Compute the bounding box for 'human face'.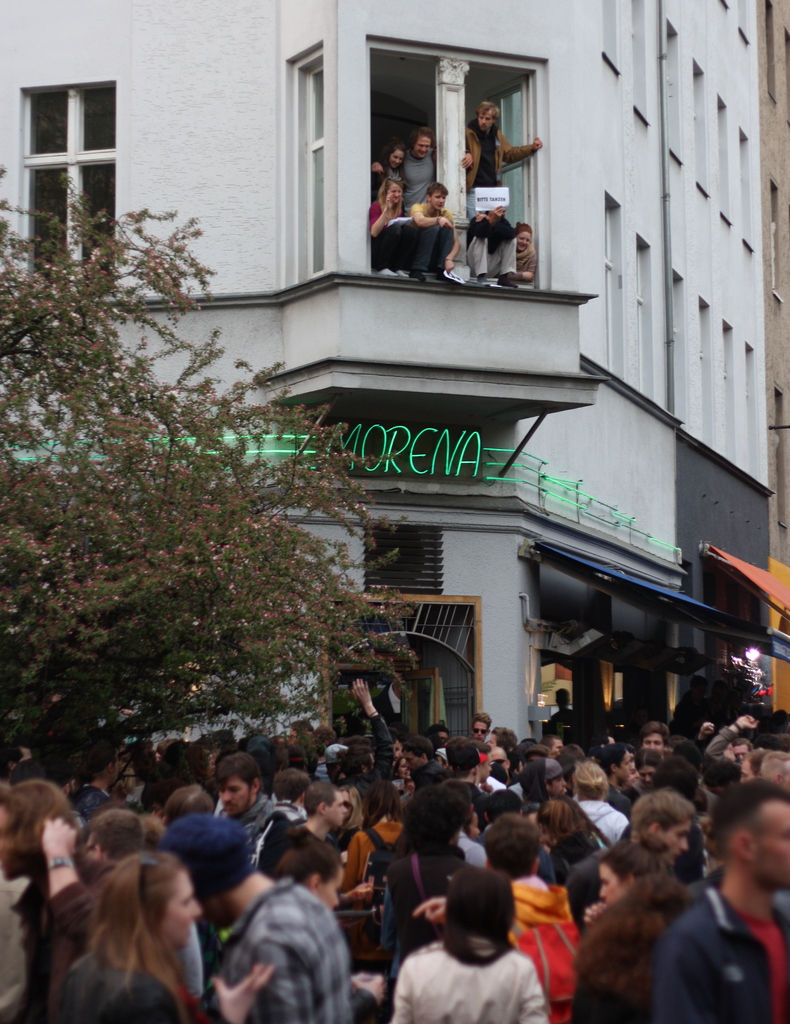
select_region(162, 868, 204, 945).
